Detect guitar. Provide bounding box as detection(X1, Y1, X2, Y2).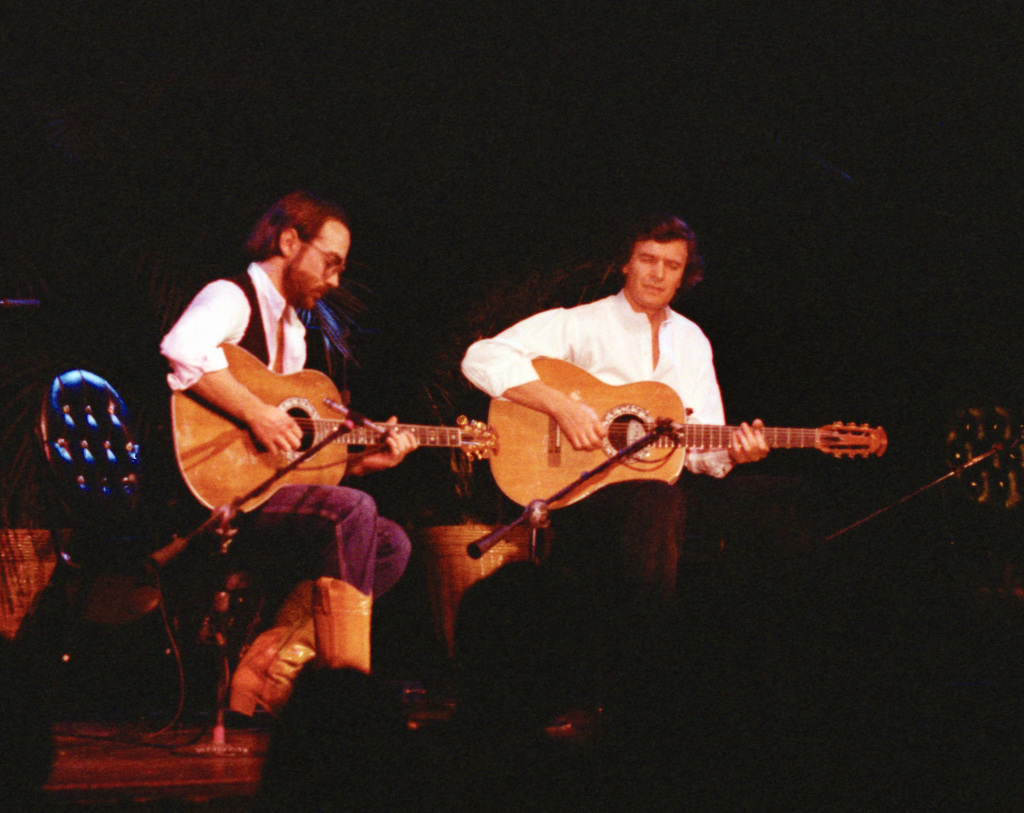
detection(150, 339, 503, 519).
